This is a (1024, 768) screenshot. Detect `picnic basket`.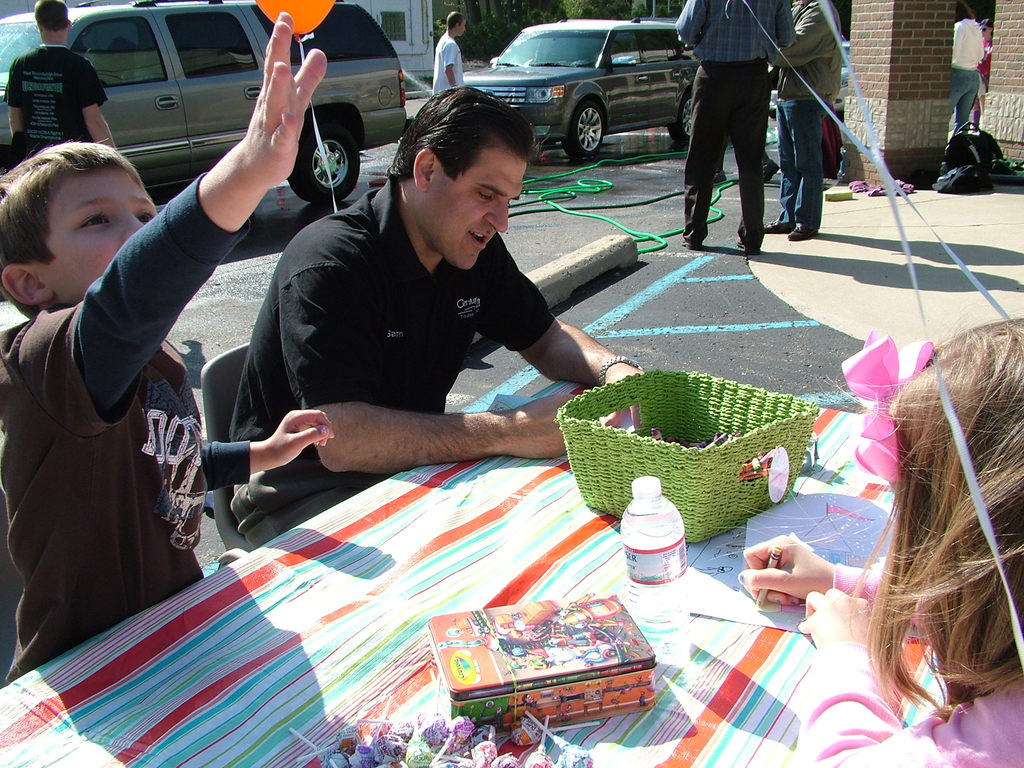
box(552, 366, 818, 545).
